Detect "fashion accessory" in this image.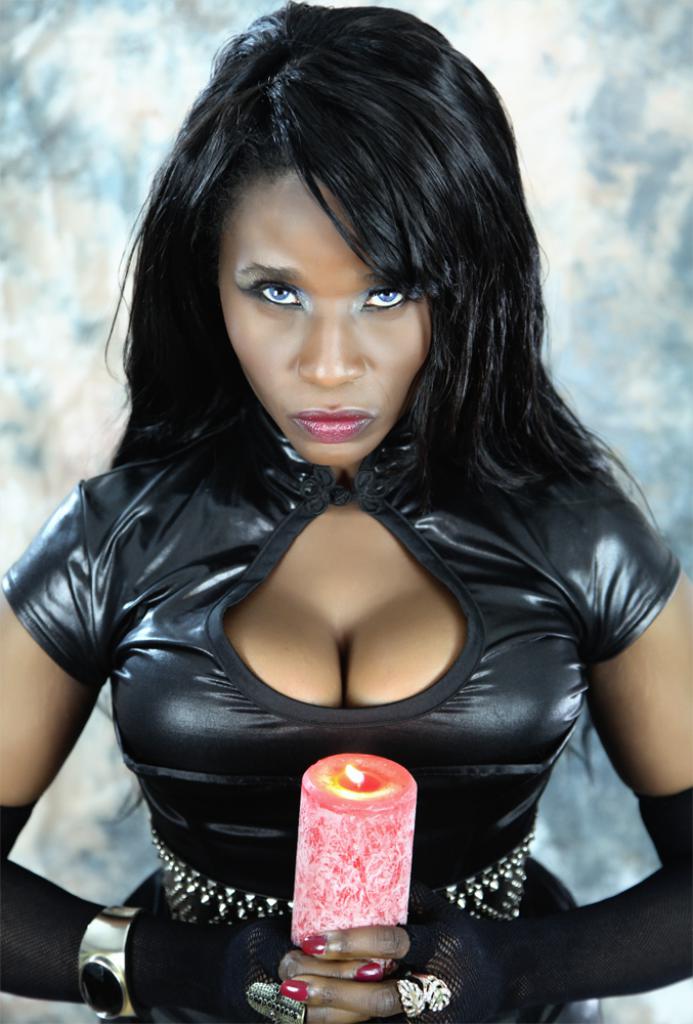
Detection: <box>395,972,426,1018</box>.
